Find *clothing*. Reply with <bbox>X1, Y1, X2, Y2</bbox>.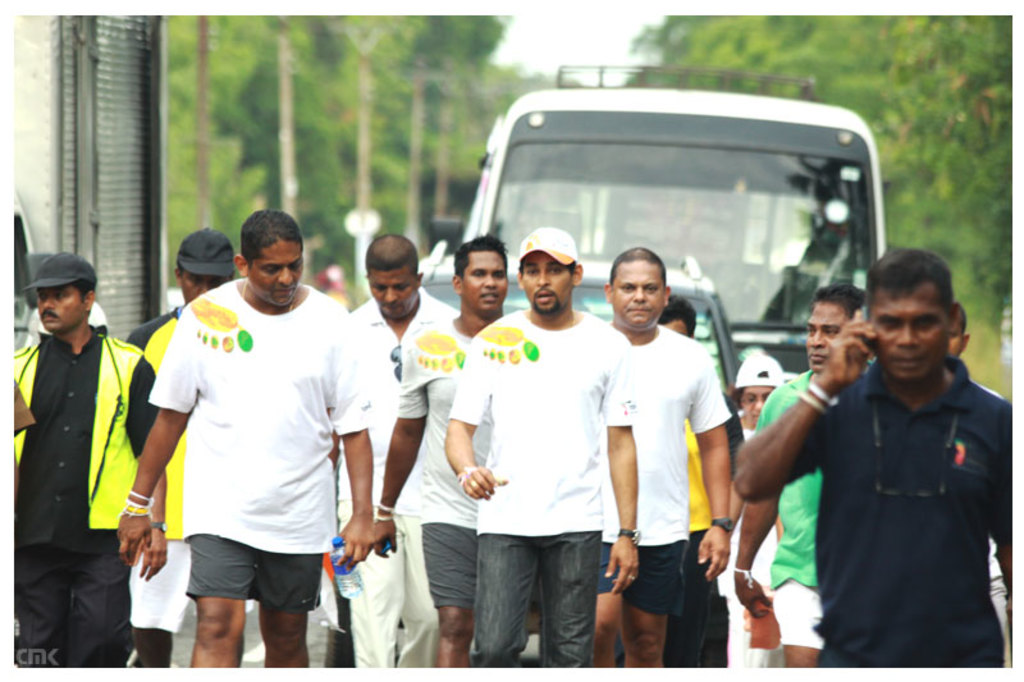
<bbox>453, 310, 643, 681</bbox>.
